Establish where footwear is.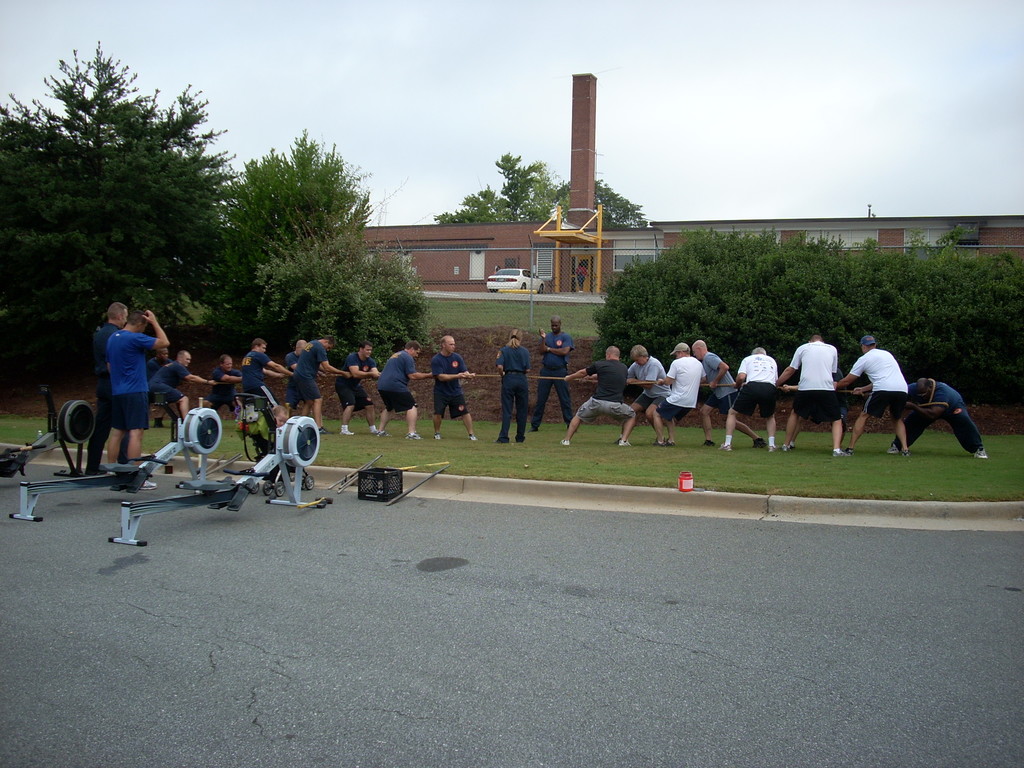
Established at [374,428,392,440].
